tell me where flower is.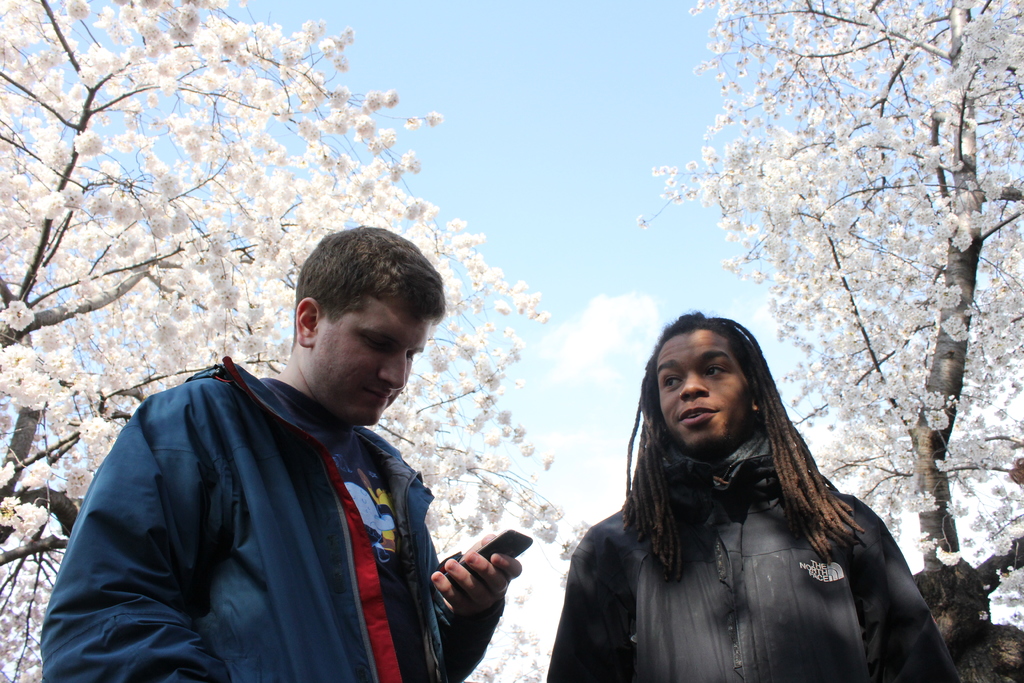
flower is at 2,302,35,327.
